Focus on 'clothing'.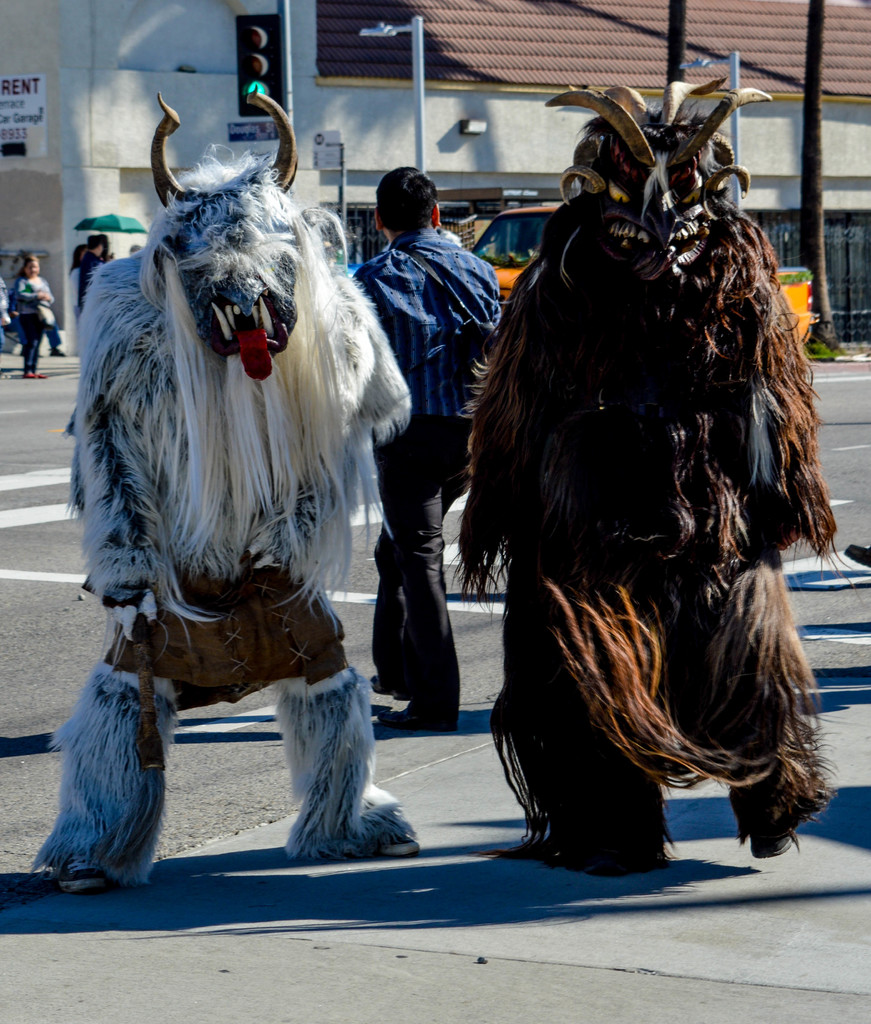
Focused at [16,309,47,364].
